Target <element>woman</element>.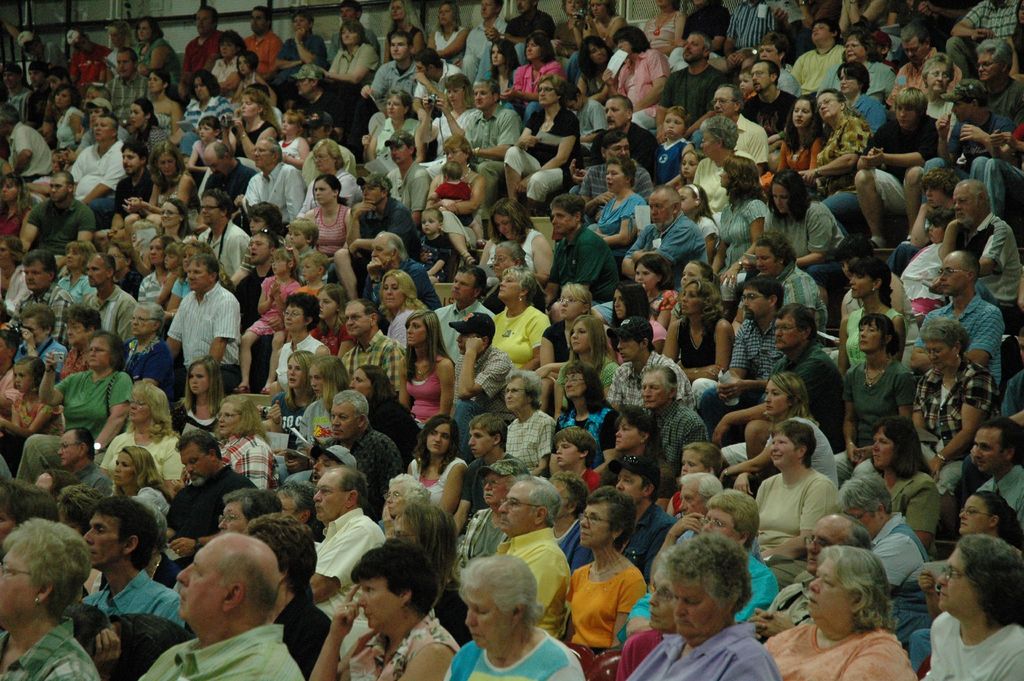
Target region: x1=136, y1=18, x2=186, y2=81.
